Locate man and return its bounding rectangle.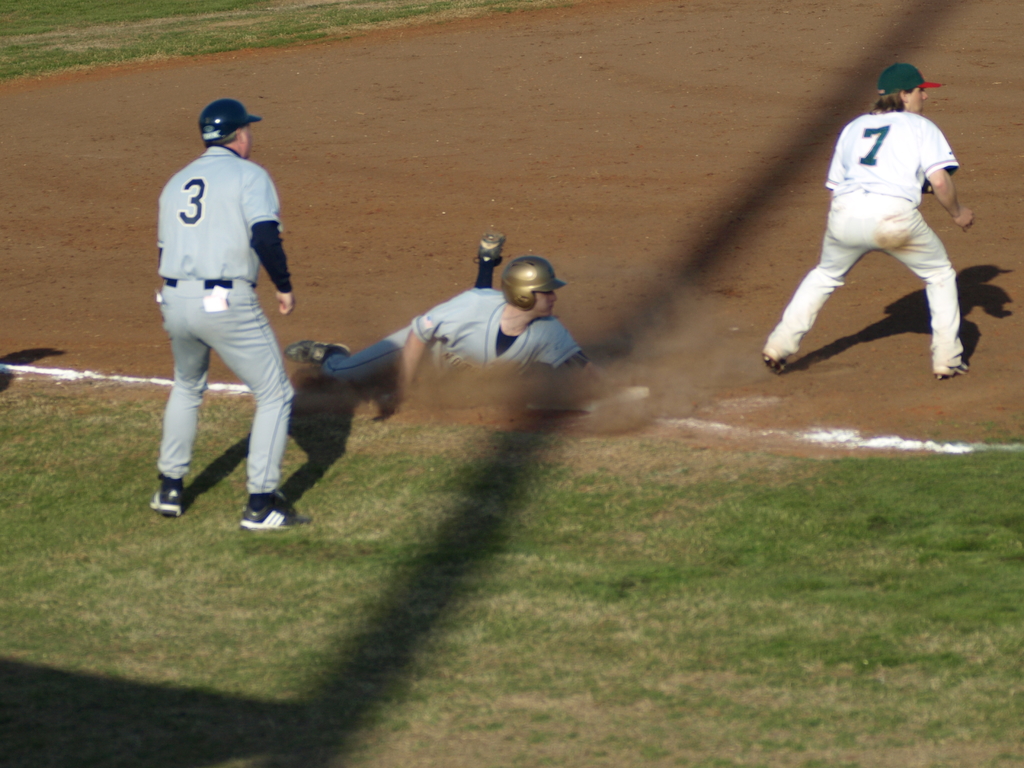
(left=147, top=98, right=301, bottom=529).
